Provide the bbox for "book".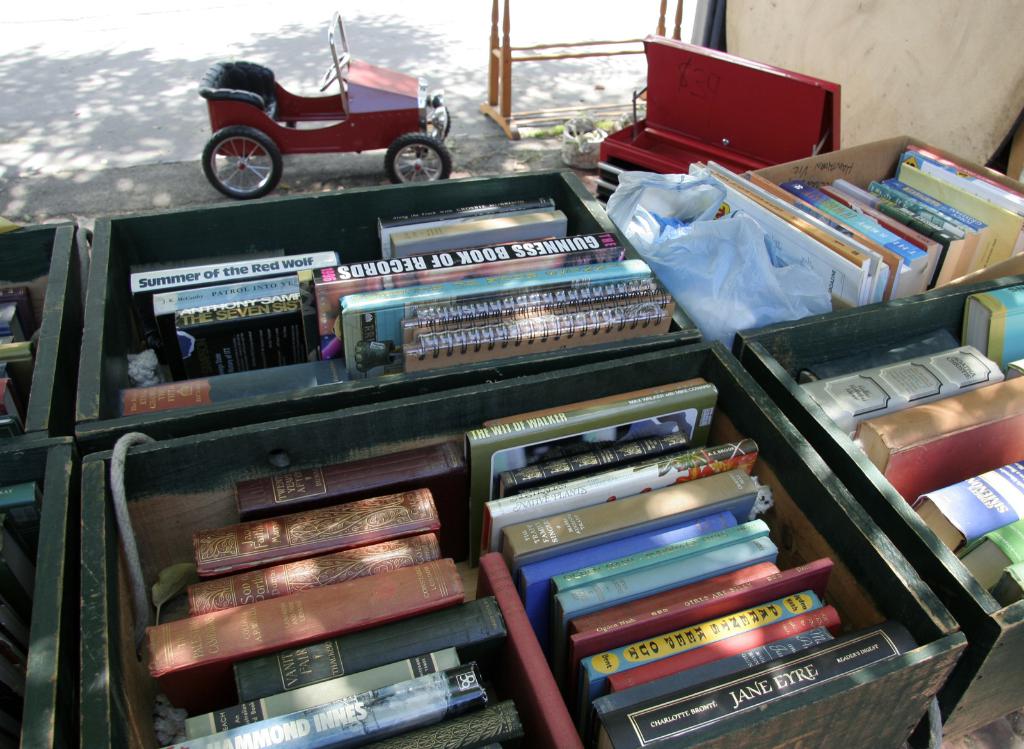
<region>170, 657, 485, 748</region>.
